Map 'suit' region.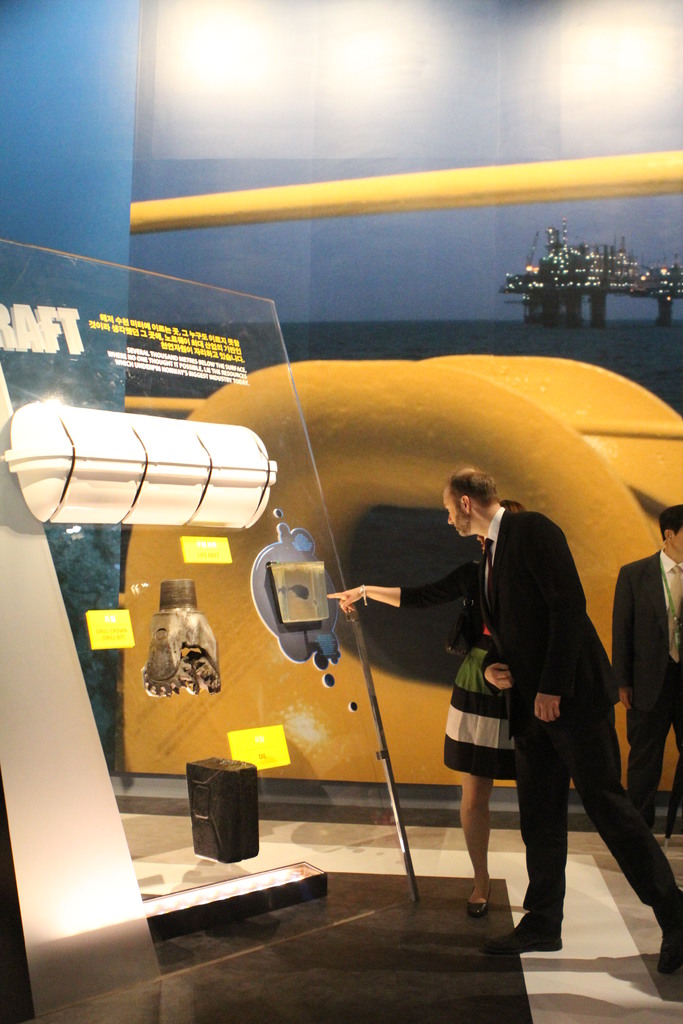
Mapped to {"left": 468, "top": 512, "right": 679, "bottom": 941}.
